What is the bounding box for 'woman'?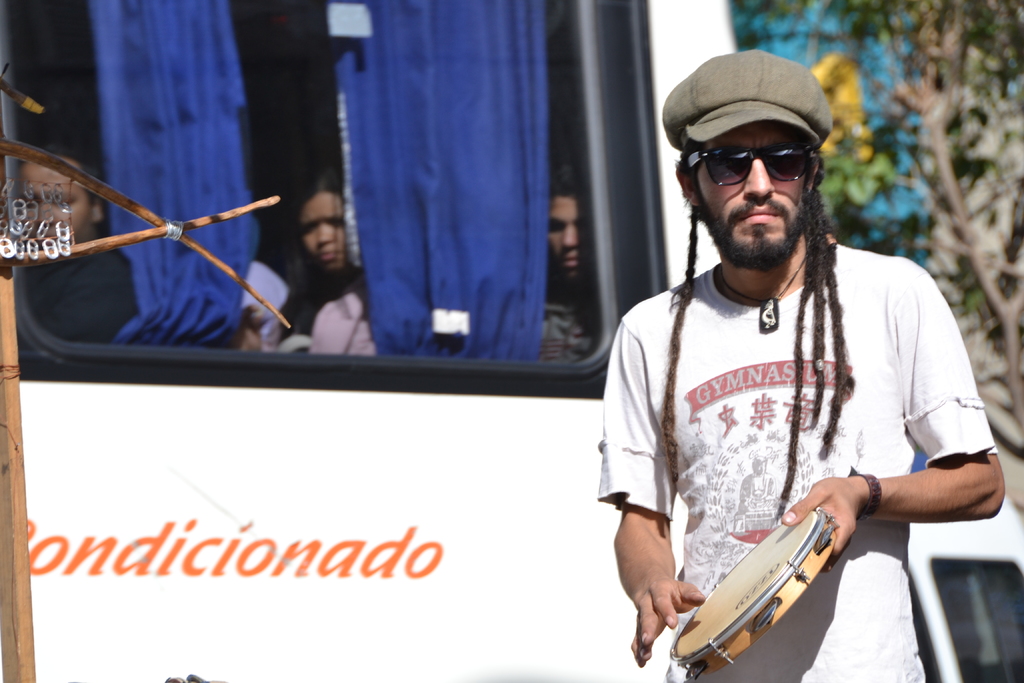
bbox=[294, 170, 369, 361].
